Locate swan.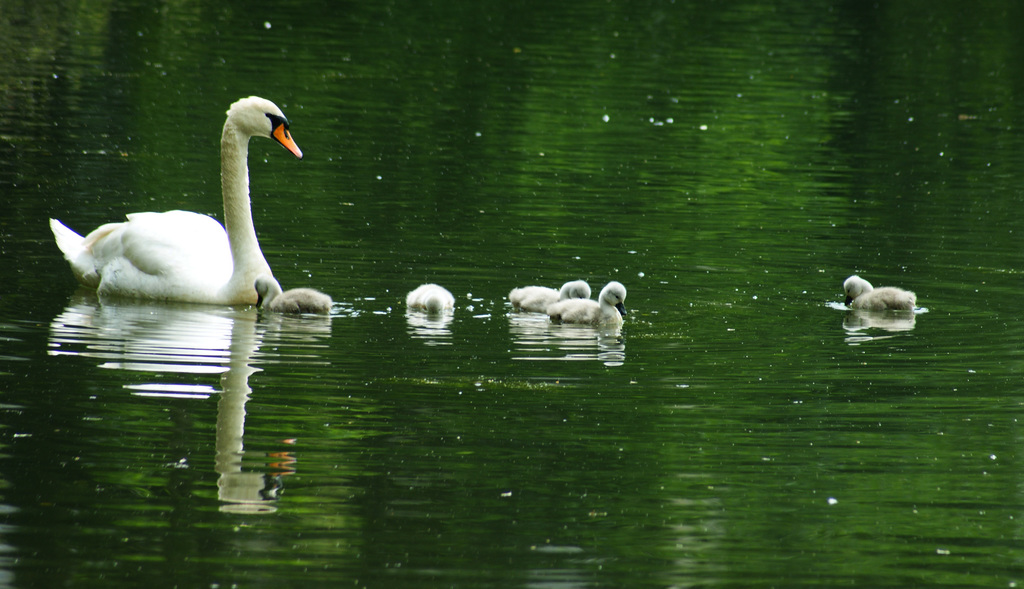
Bounding box: 248:275:332:321.
